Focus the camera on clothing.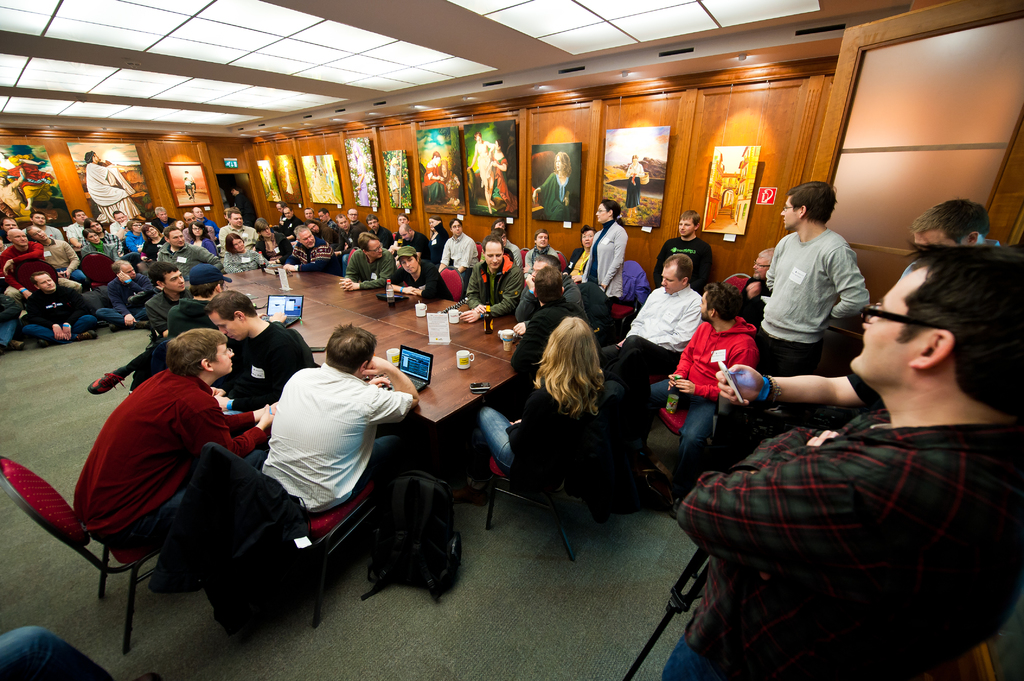
Focus region: {"x1": 508, "y1": 239, "x2": 525, "y2": 266}.
